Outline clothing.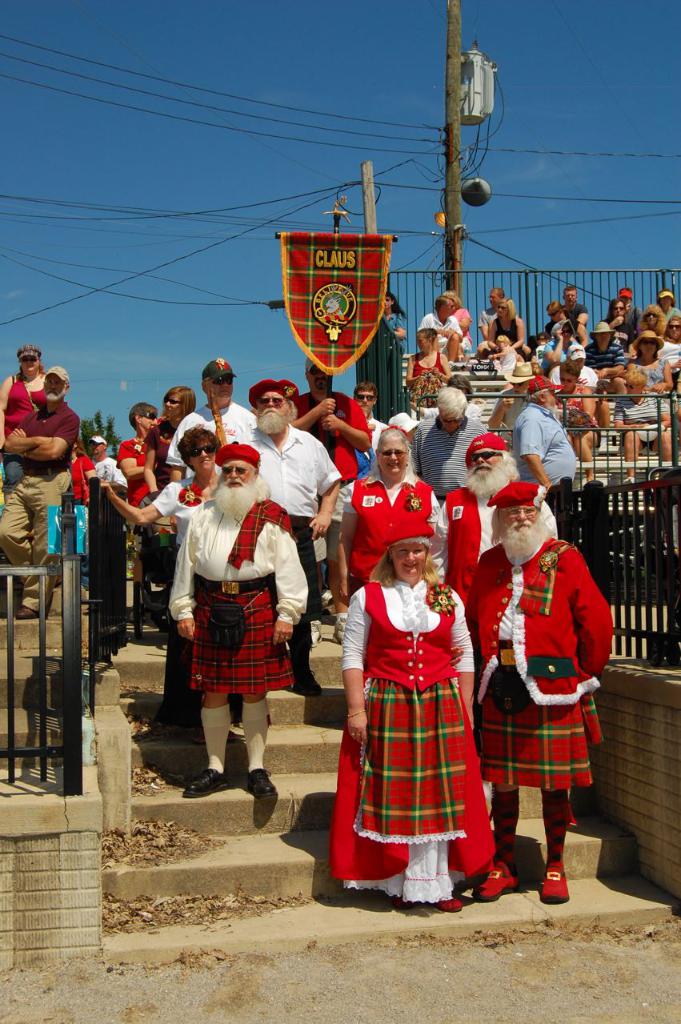
Outline: (415,306,467,355).
